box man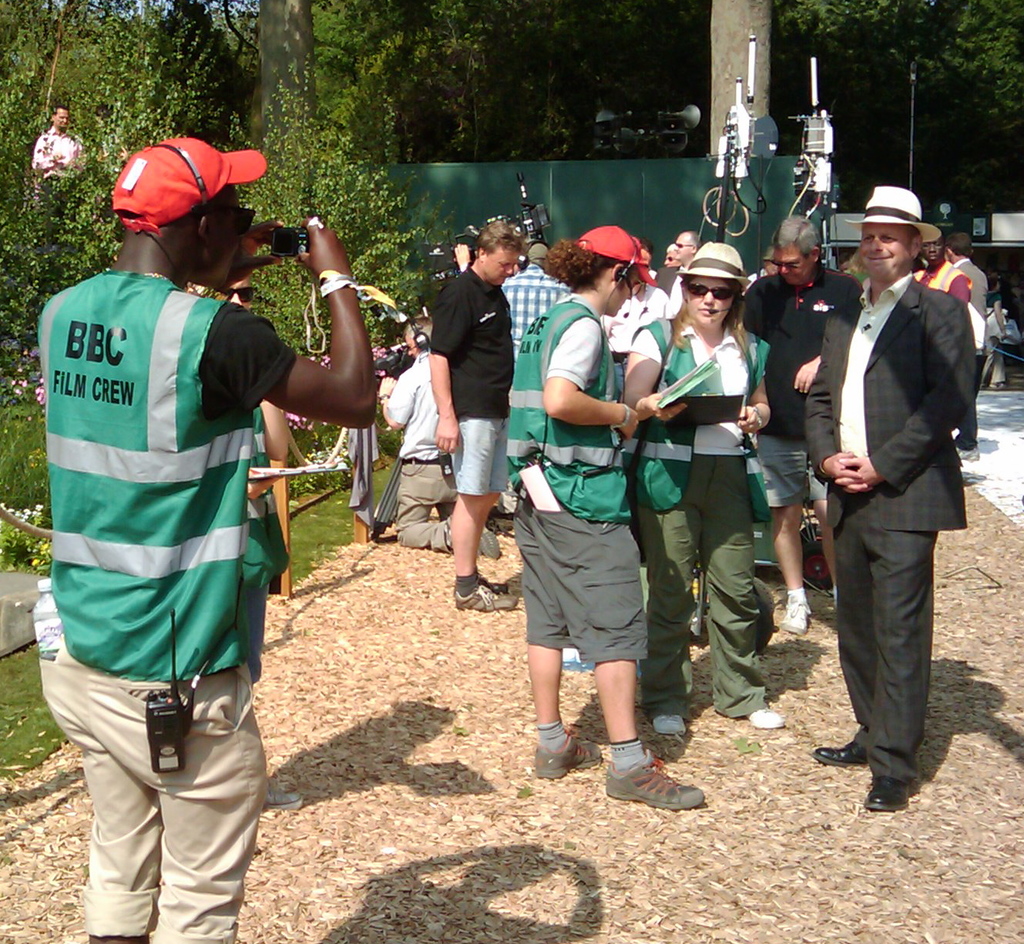
(790, 170, 985, 800)
